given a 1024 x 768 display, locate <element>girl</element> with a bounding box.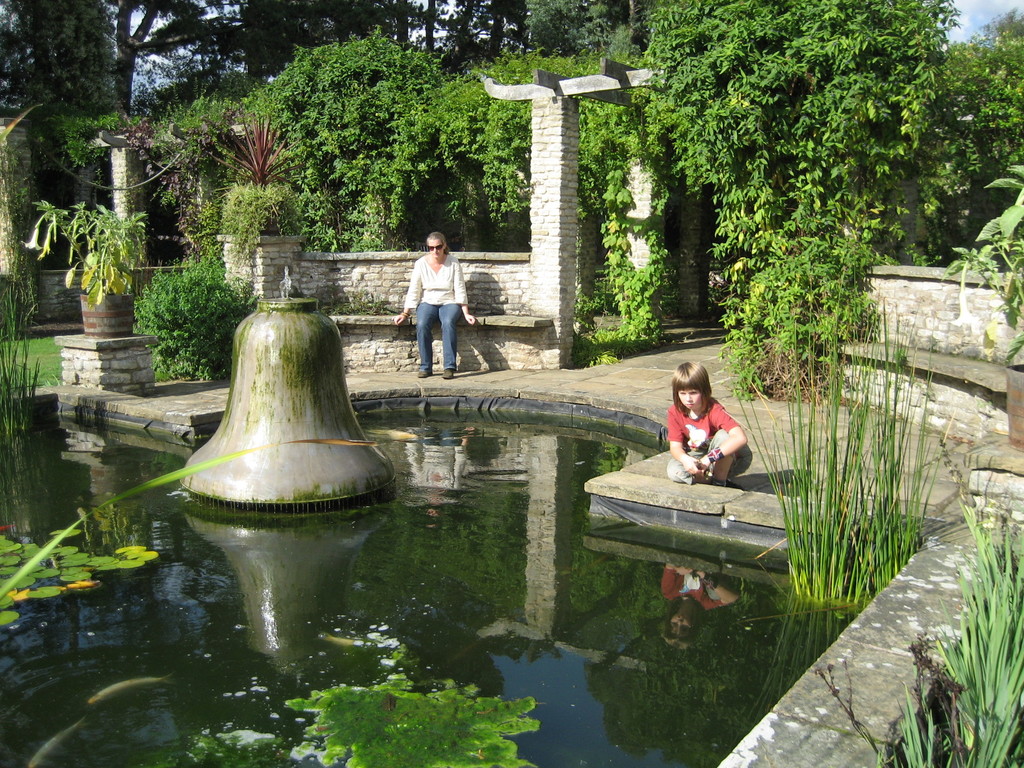
Located: 670:358:747:490.
